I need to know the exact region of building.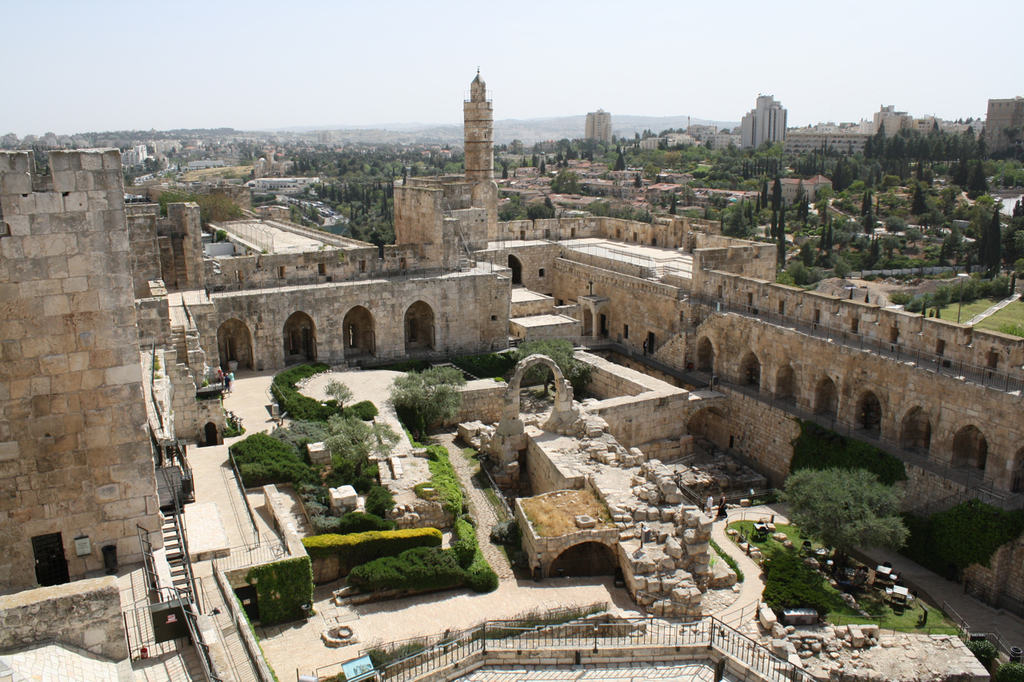
Region: x1=738, y1=94, x2=785, y2=149.
